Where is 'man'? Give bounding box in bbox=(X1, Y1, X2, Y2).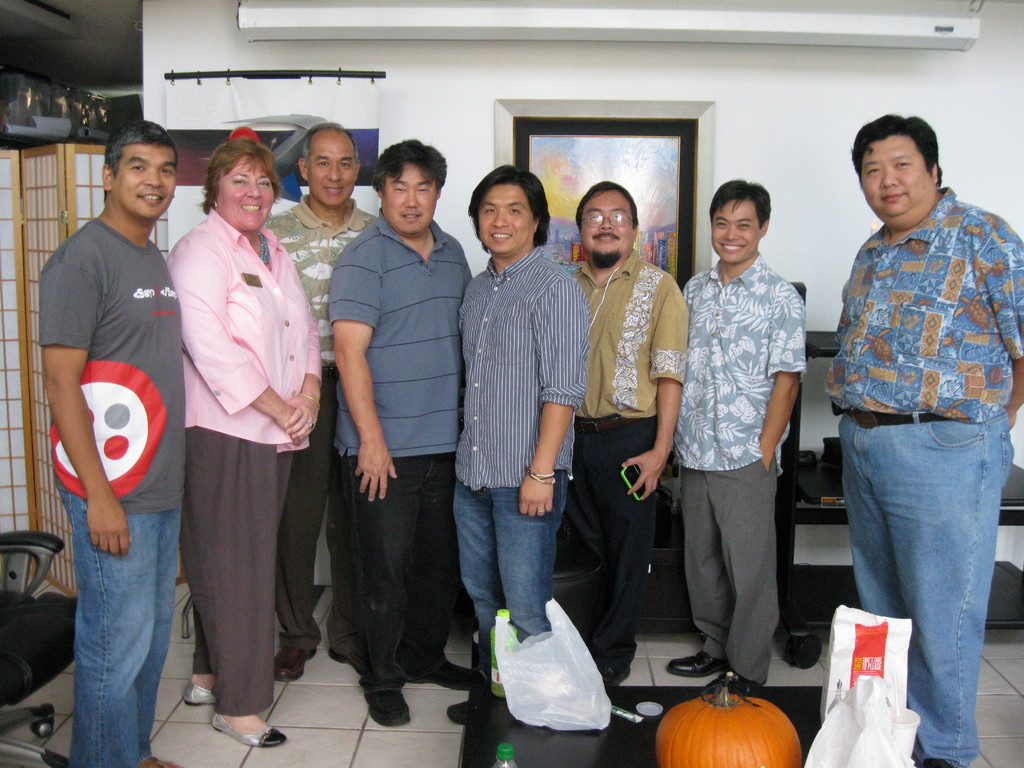
bbox=(821, 115, 1023, 767).
